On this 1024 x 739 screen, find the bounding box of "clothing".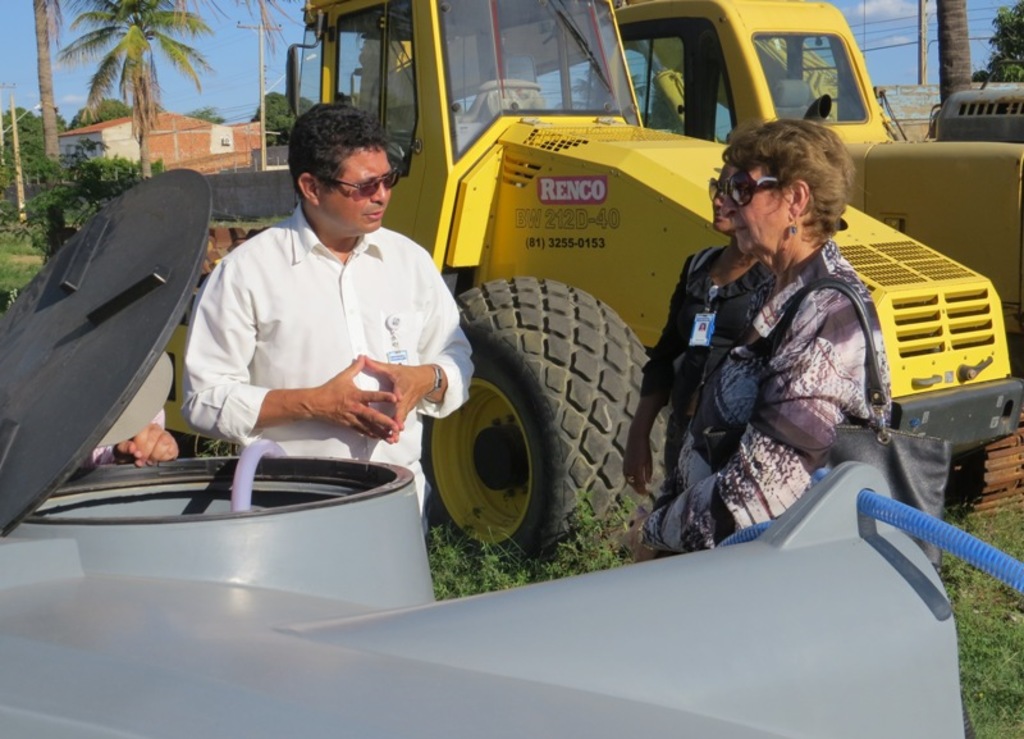
Bounding box: BBox(636, 242, 774, 496).
